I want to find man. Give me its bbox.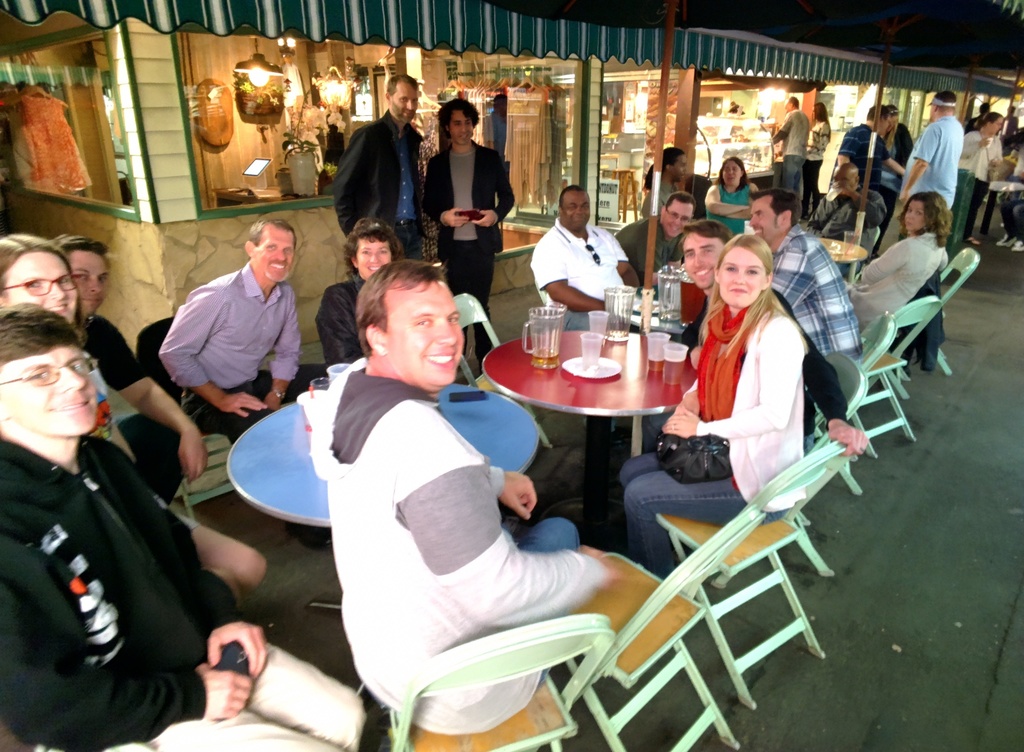
(left=806, top=163, right=888, bottom=278).
